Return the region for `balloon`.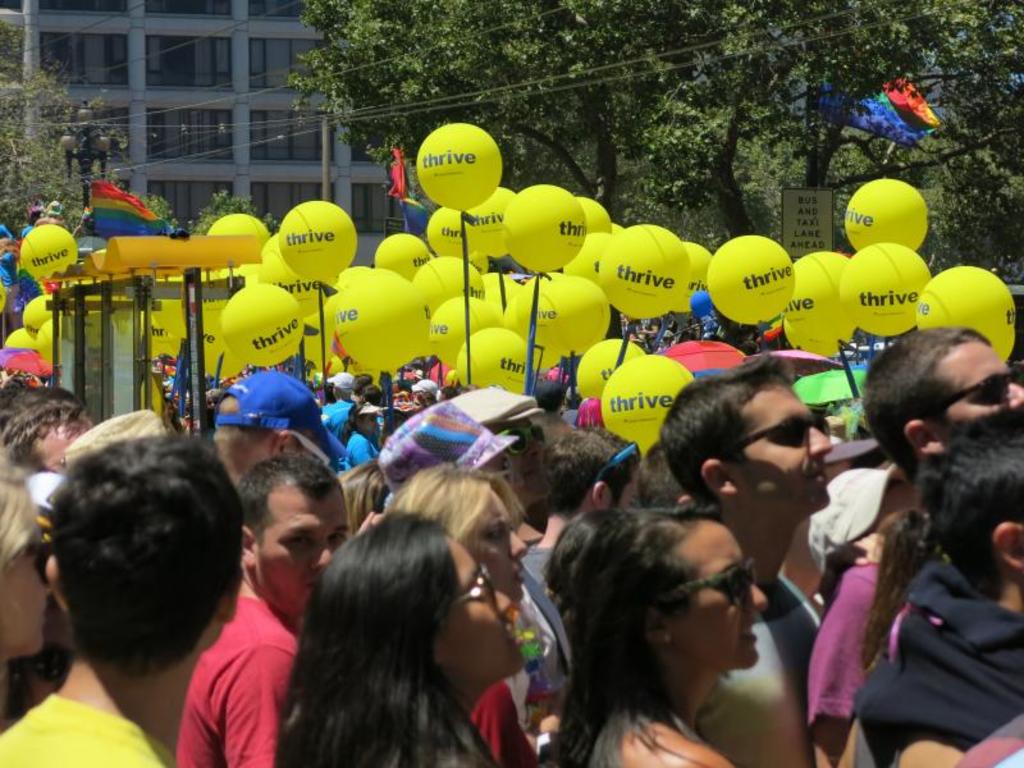
{"left": 454, "top": 323, "right": 527, "bottom": 396}.
